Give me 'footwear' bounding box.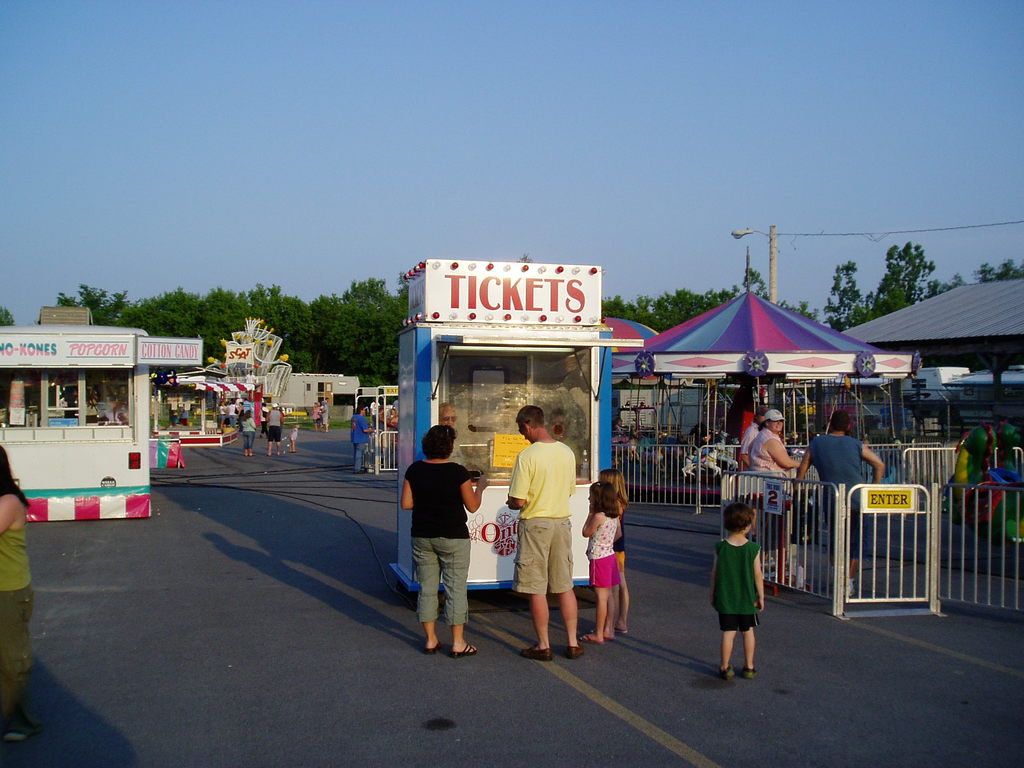
left=740, top=664, right=753, bottom=681.
